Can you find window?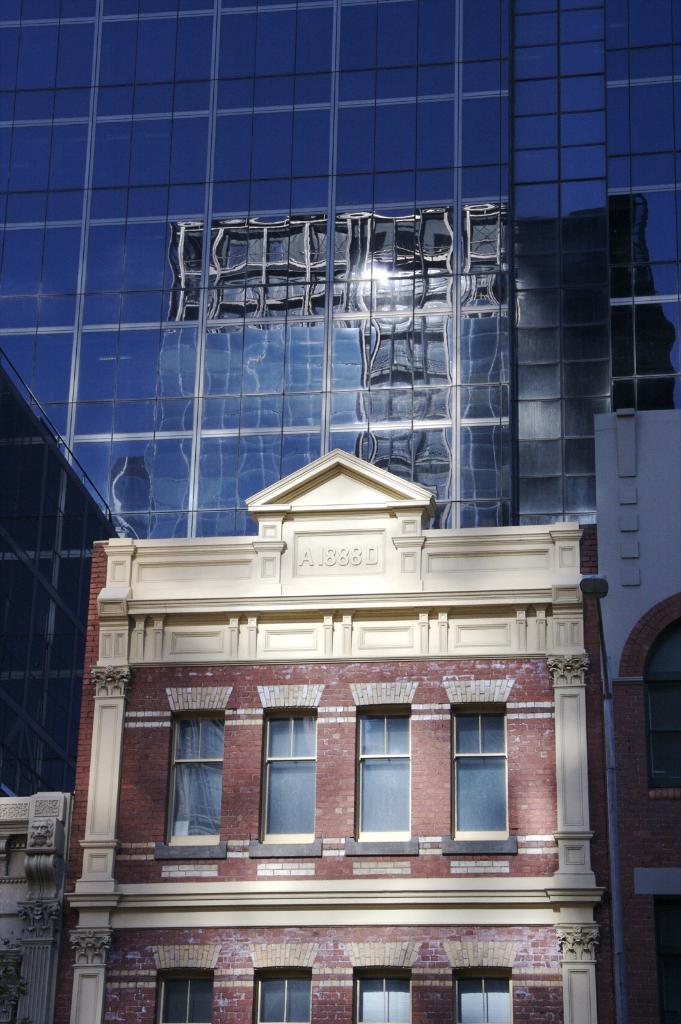
Yes, bounding box: (256,977,308,1023).
